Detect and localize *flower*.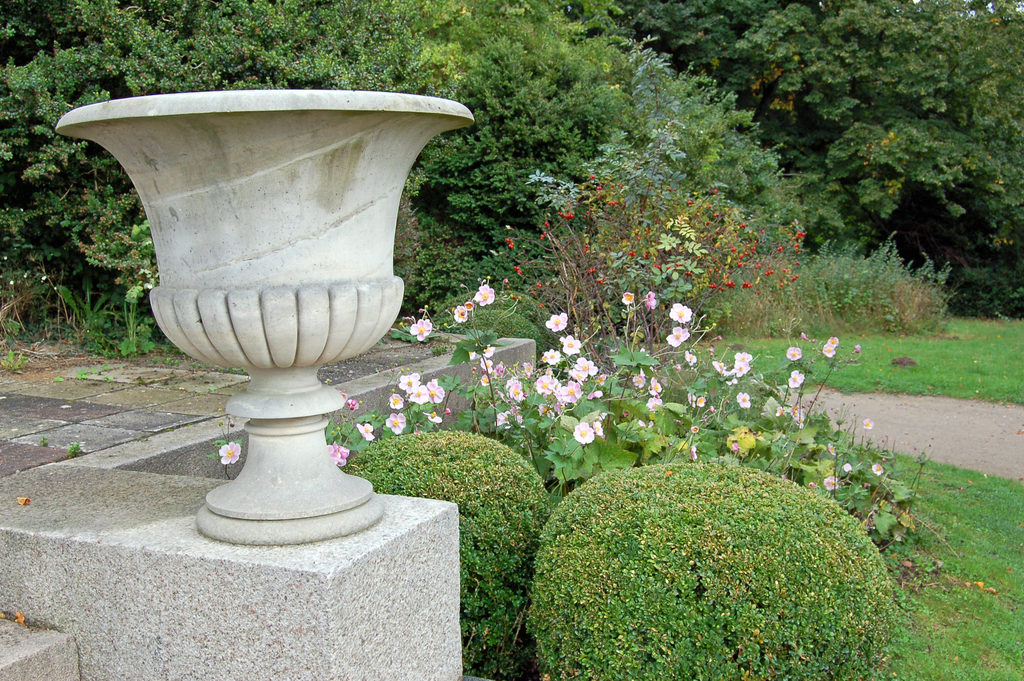
Localized at 406, 382, 431, 403.
